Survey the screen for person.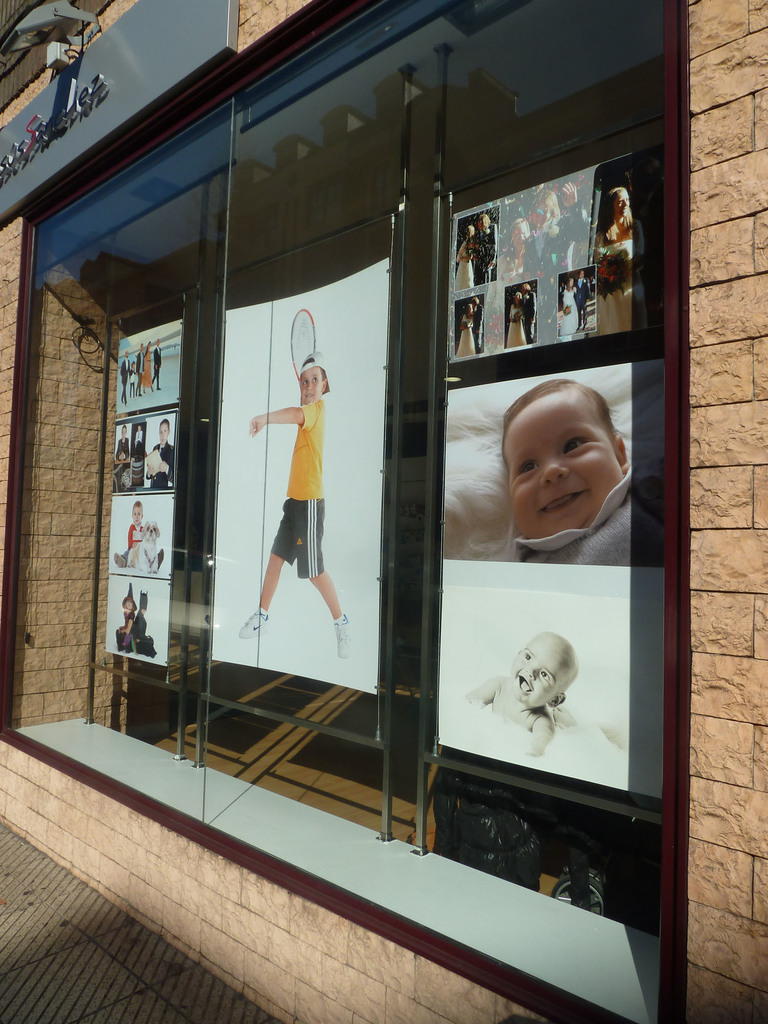
Survey found: 119/496/172/580.
